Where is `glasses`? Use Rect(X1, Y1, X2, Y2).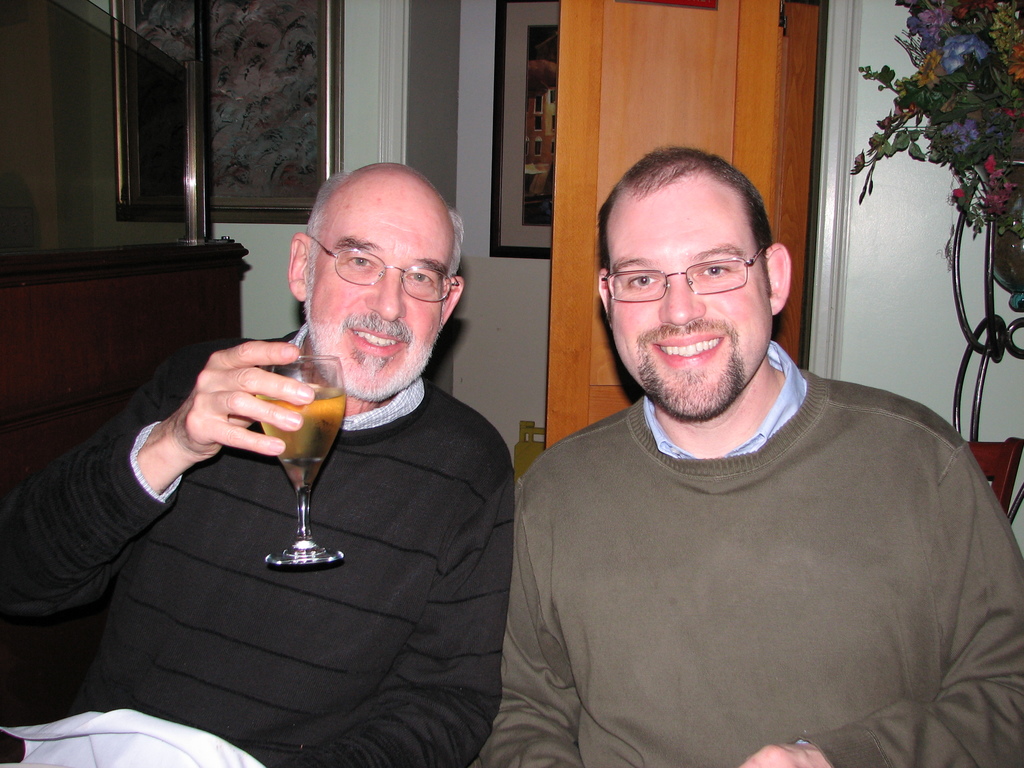
Rect(600, 243, 778, 299).
